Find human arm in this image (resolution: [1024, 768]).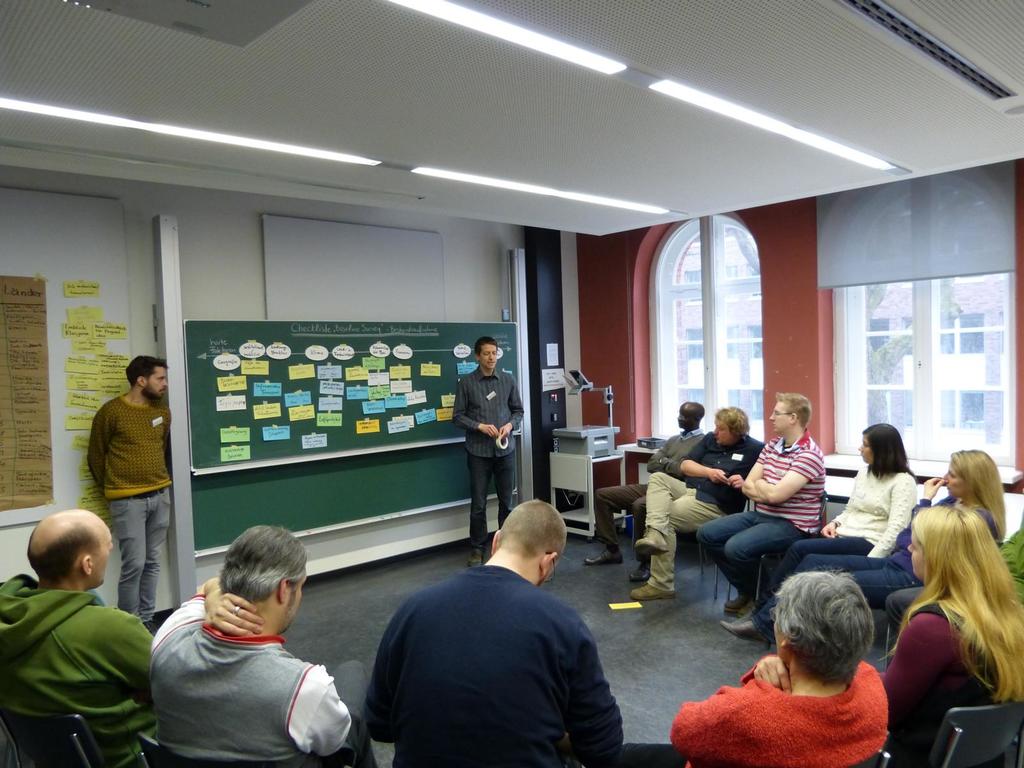
(left=645, top=428, right=673, bottom=480).
